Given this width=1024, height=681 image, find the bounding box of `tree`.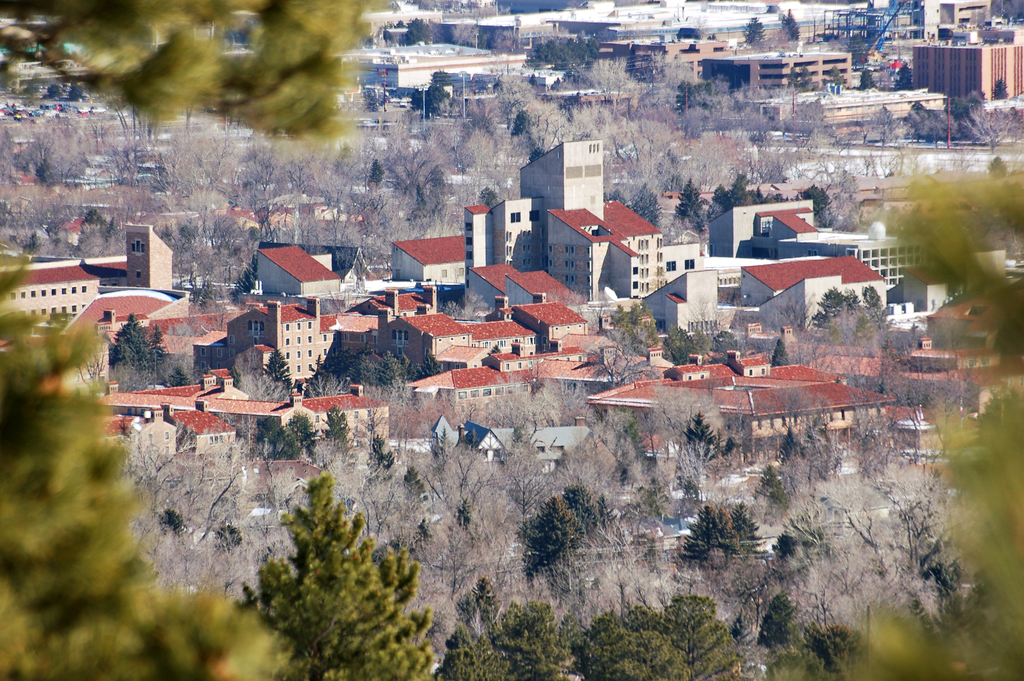
left=528, top=29, right=632, bottom=70.
